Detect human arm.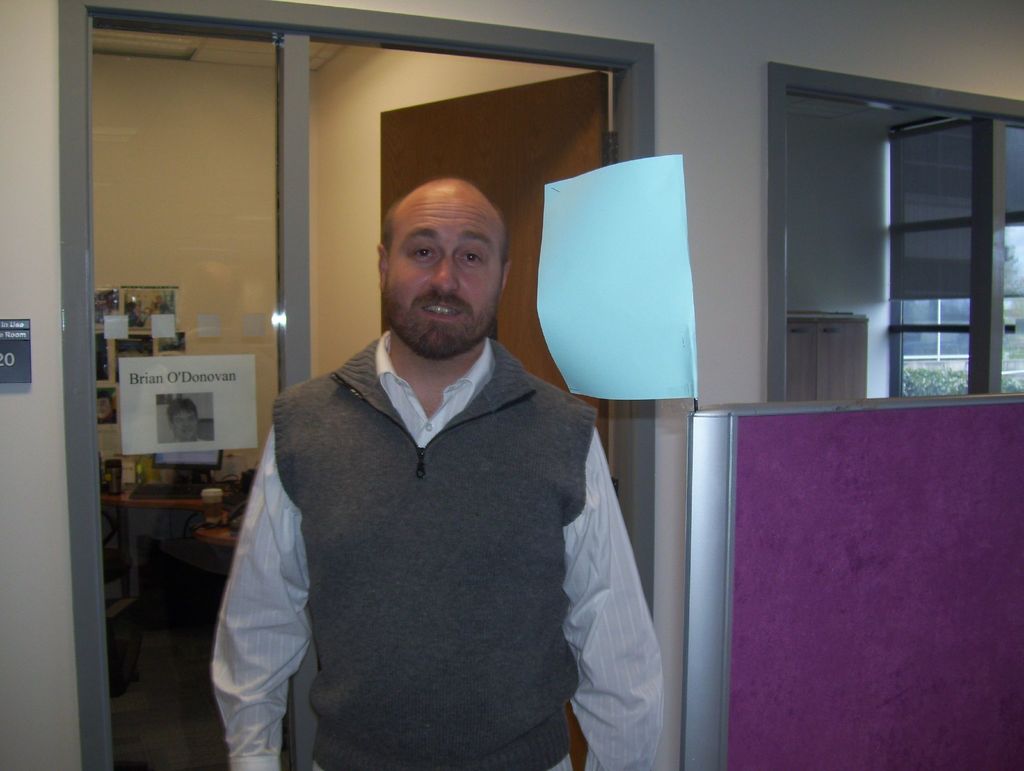
Detected at (548, 452, 670, 759).
